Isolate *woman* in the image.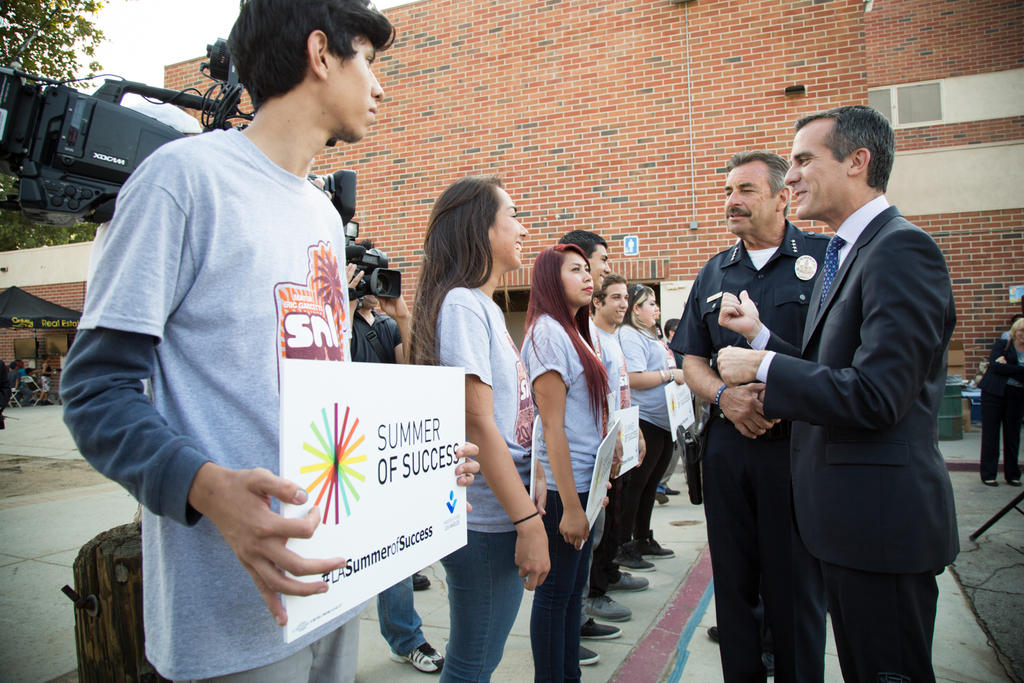
Isolated region: <bbox>509, 226, 625, 659</bbox>.
